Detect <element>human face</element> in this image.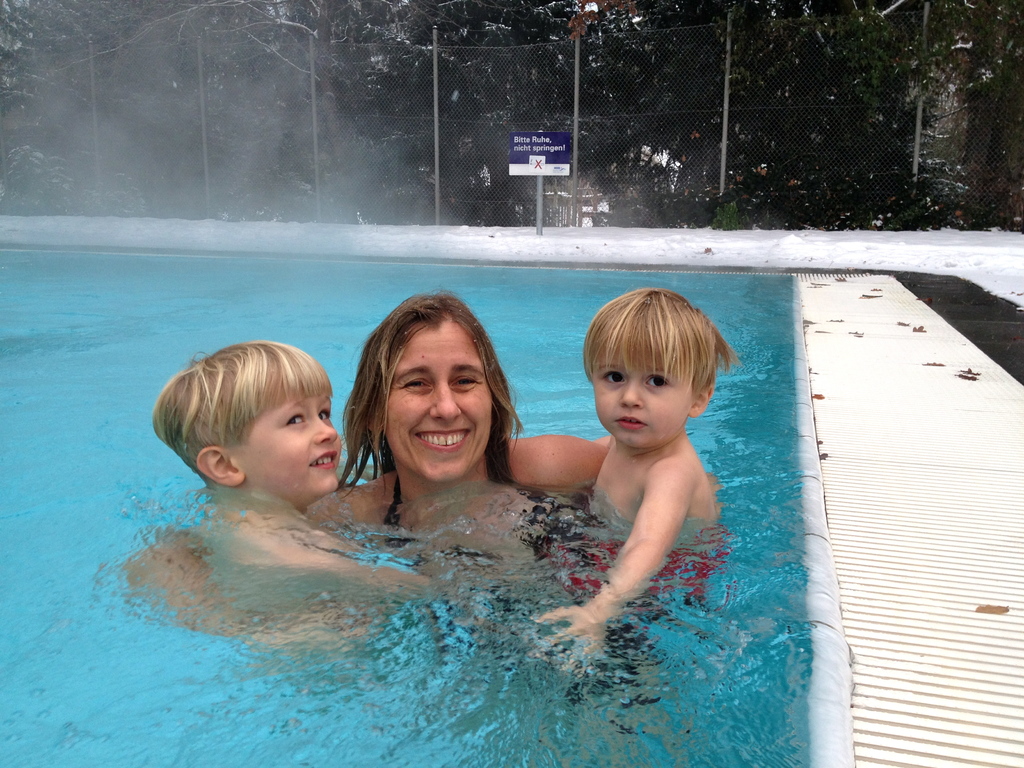
Detection: region(238, 373, 341, 500).
